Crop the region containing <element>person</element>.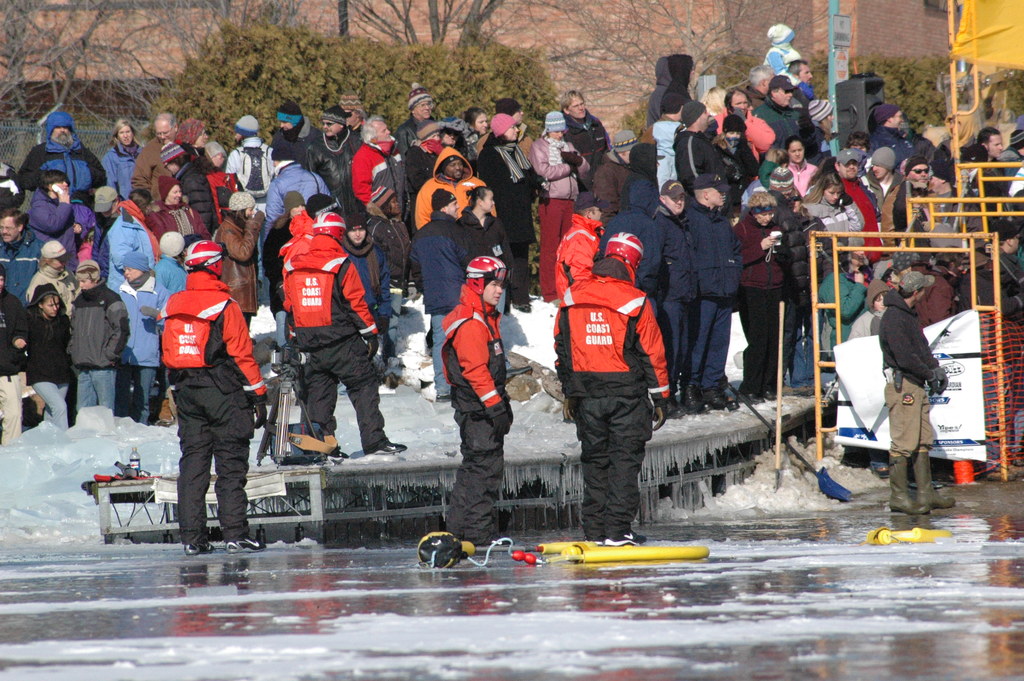
Crop region: box=[150, 206, 257, 556].
